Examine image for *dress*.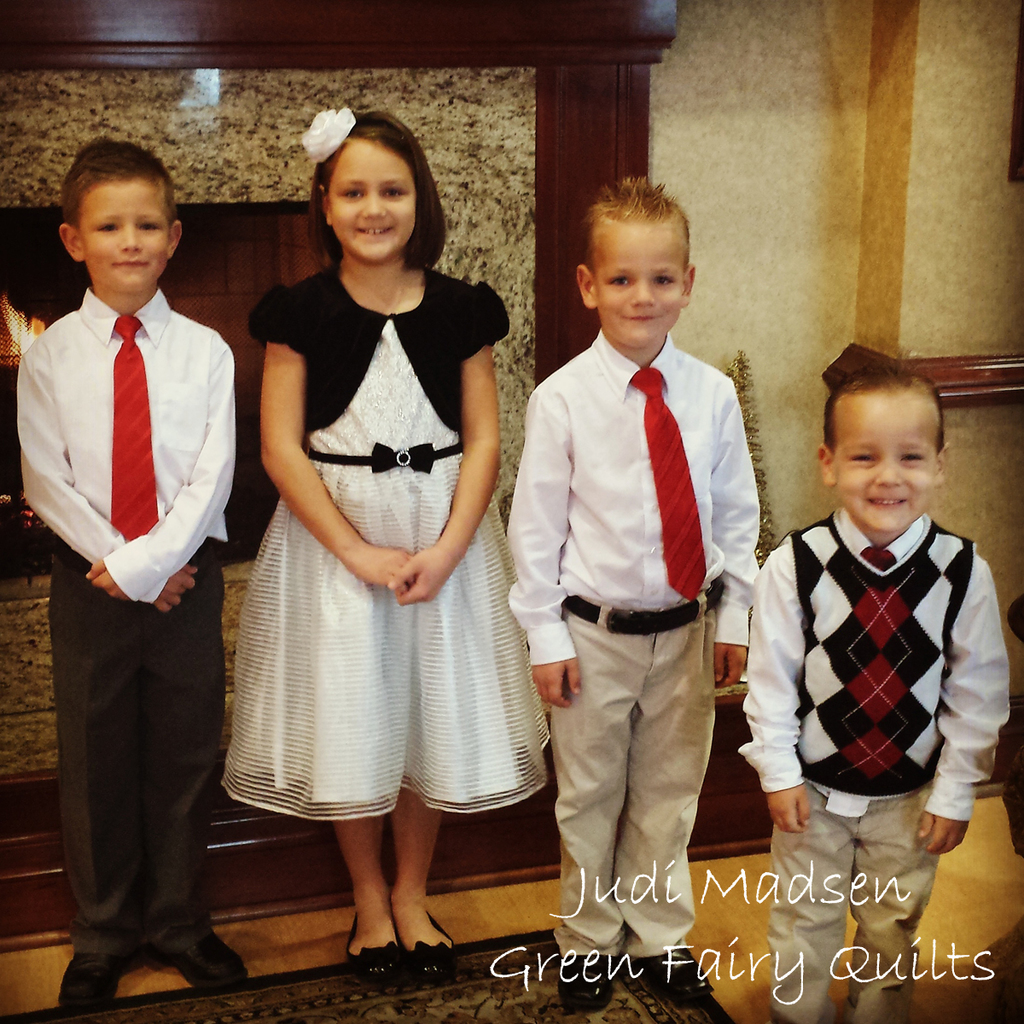
Examination result: <box>224,316,550,822</box>.
